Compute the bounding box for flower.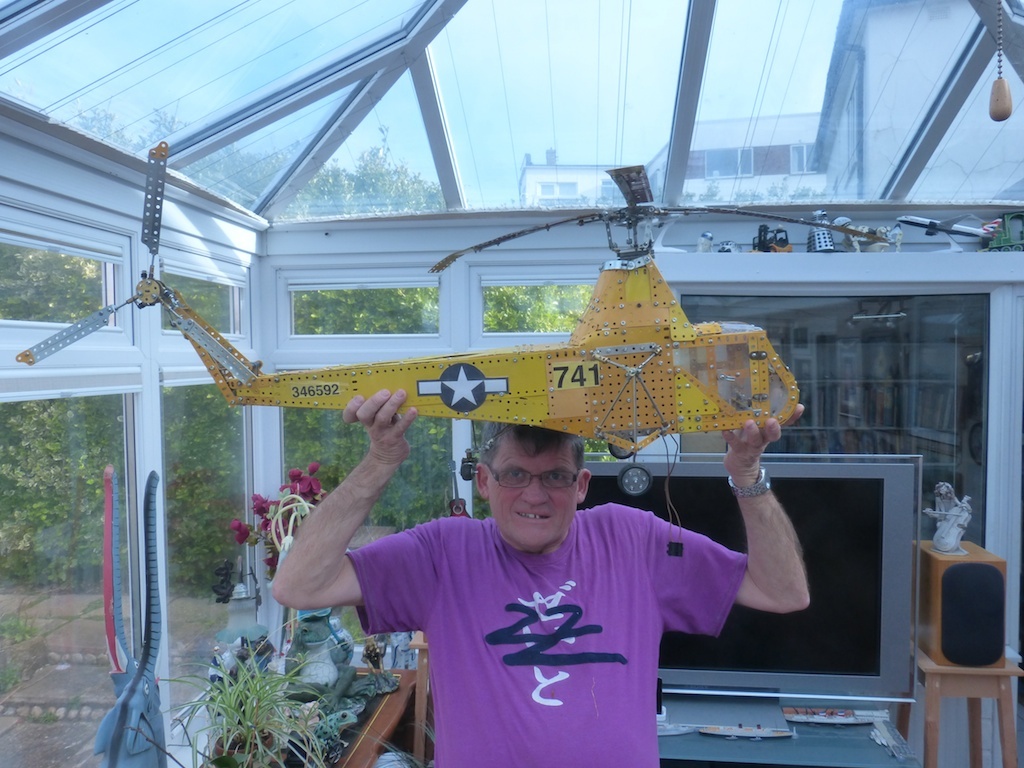
pyautogui.locateOnScreen(262, 552, 278, 568).
